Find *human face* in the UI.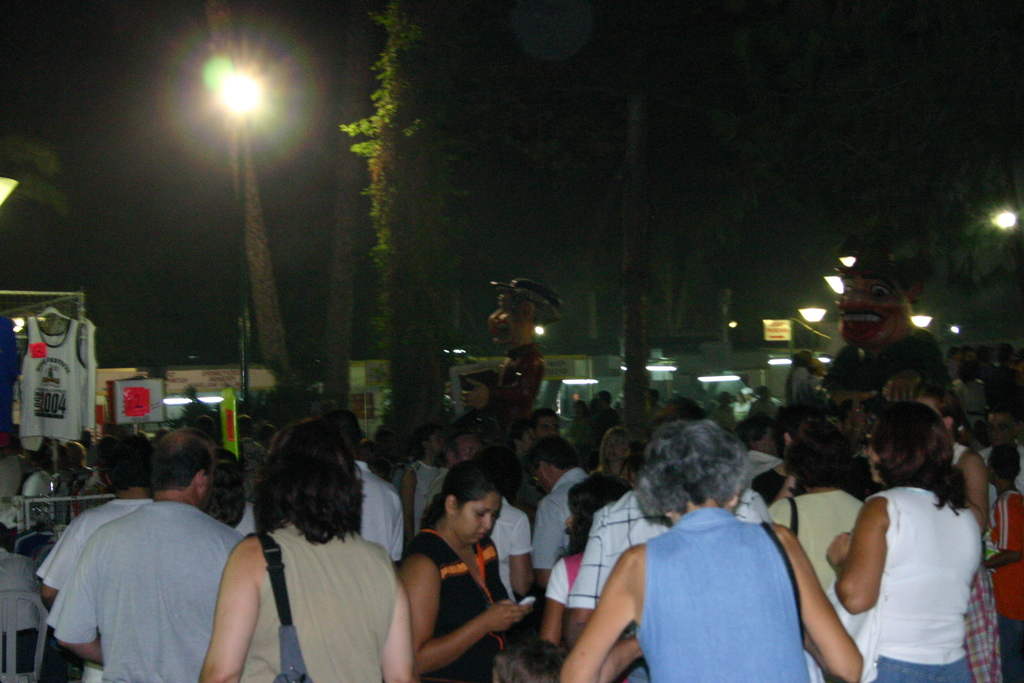
UI element at l=488, t=293, r=520, b=343.
